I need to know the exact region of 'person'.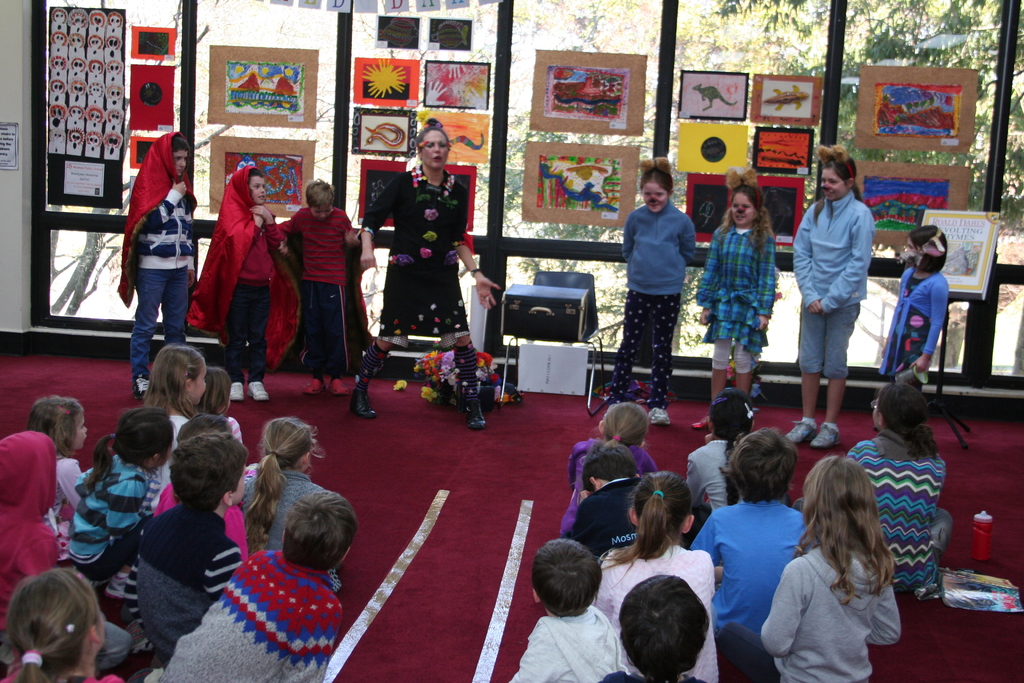
Region: 196 366 246 445.
